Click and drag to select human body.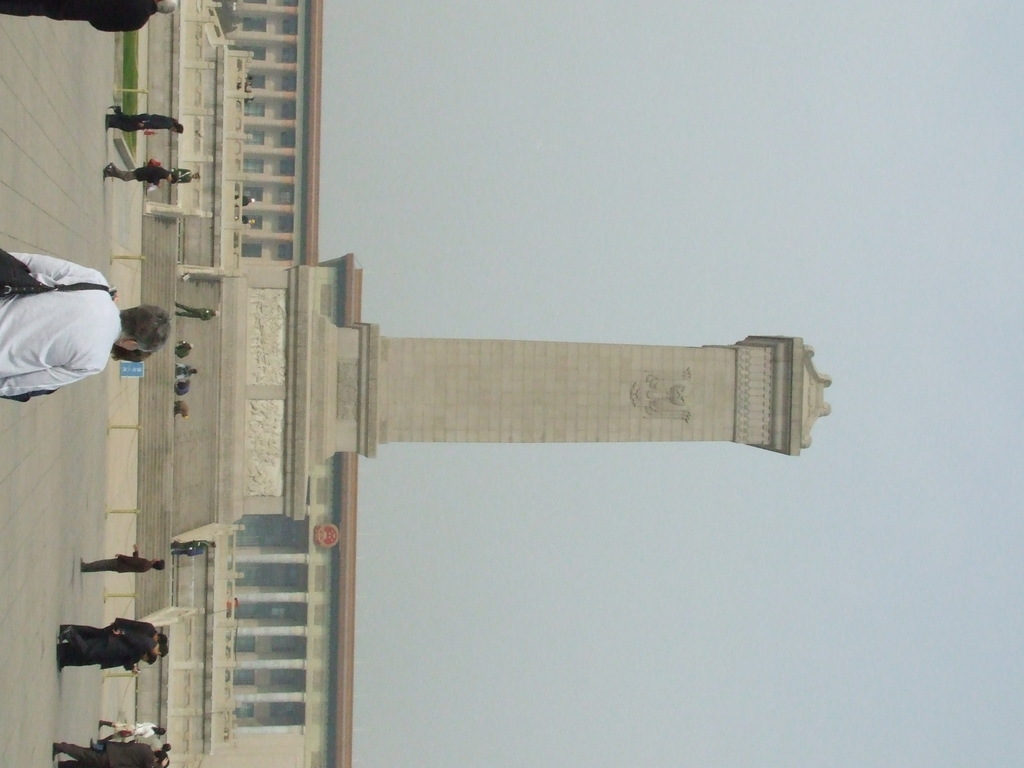
Selection: select_region(104, 717, 166, 753).
